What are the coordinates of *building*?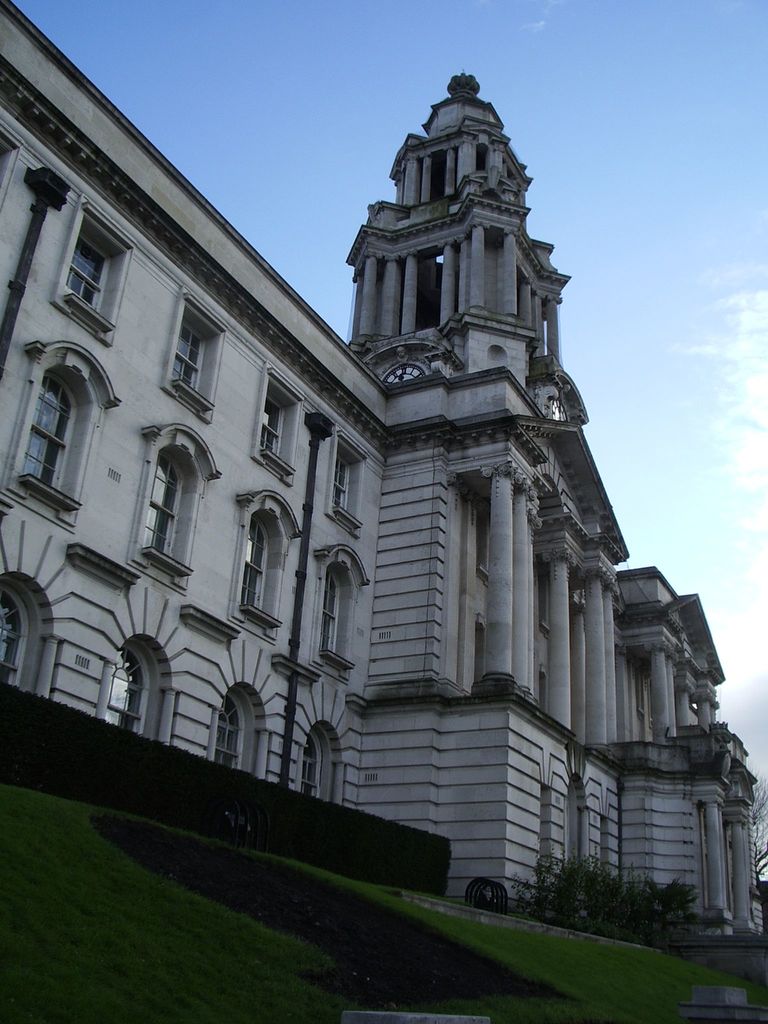
Rect(0, 0, 767, 979).
